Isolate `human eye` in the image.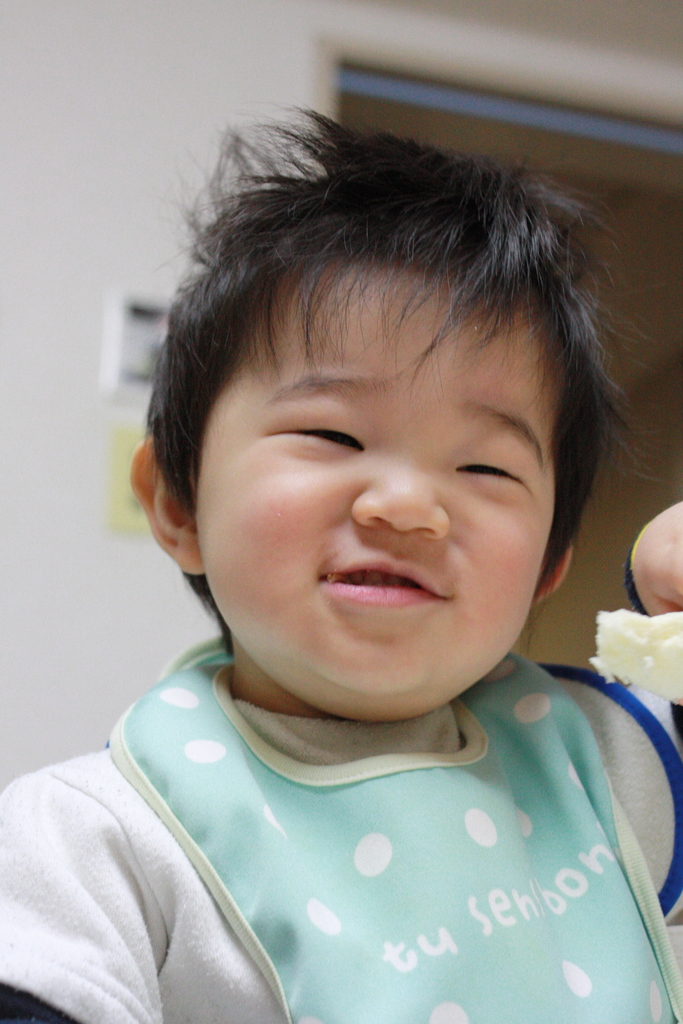
Isolated region: <bbox>254, 419, 378, 462</bbox>.
